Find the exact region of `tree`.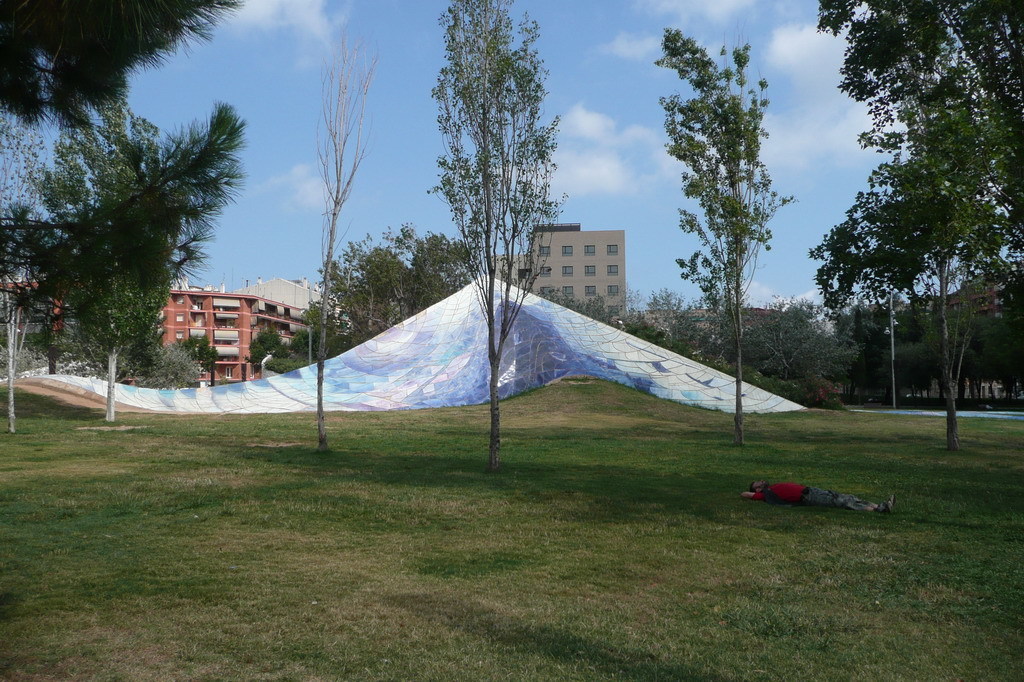
Exact region: [x1=0, y1=96, x2=55, y2=435].
